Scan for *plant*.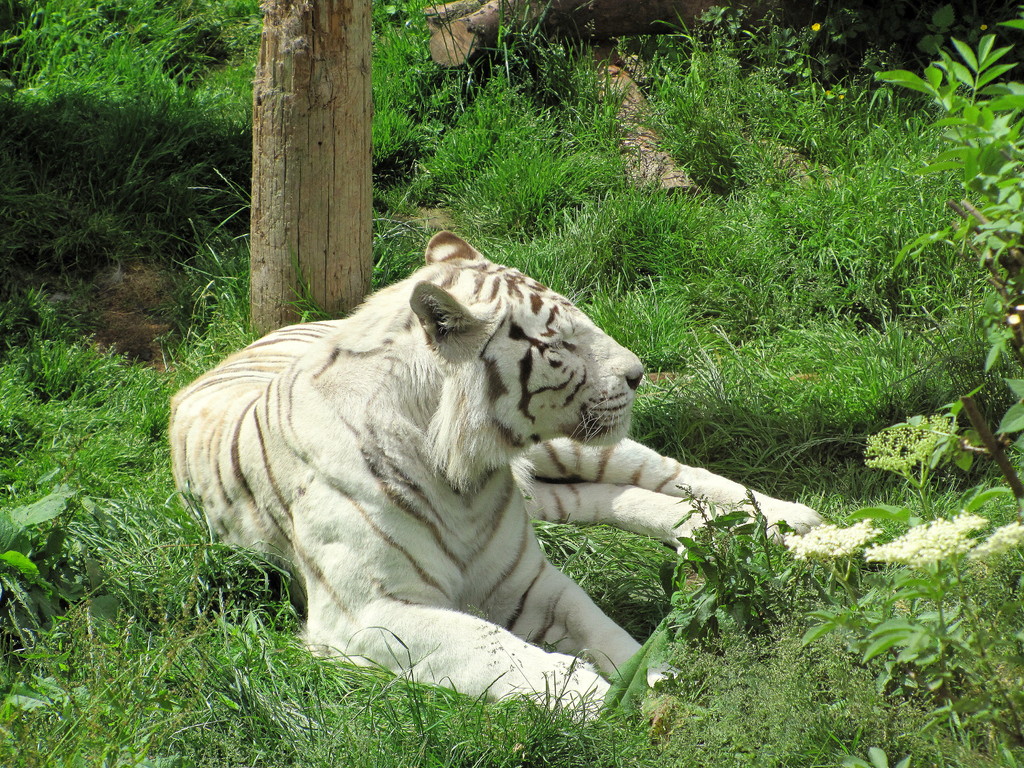
Scan result: box(160, 191, 273, 393).
